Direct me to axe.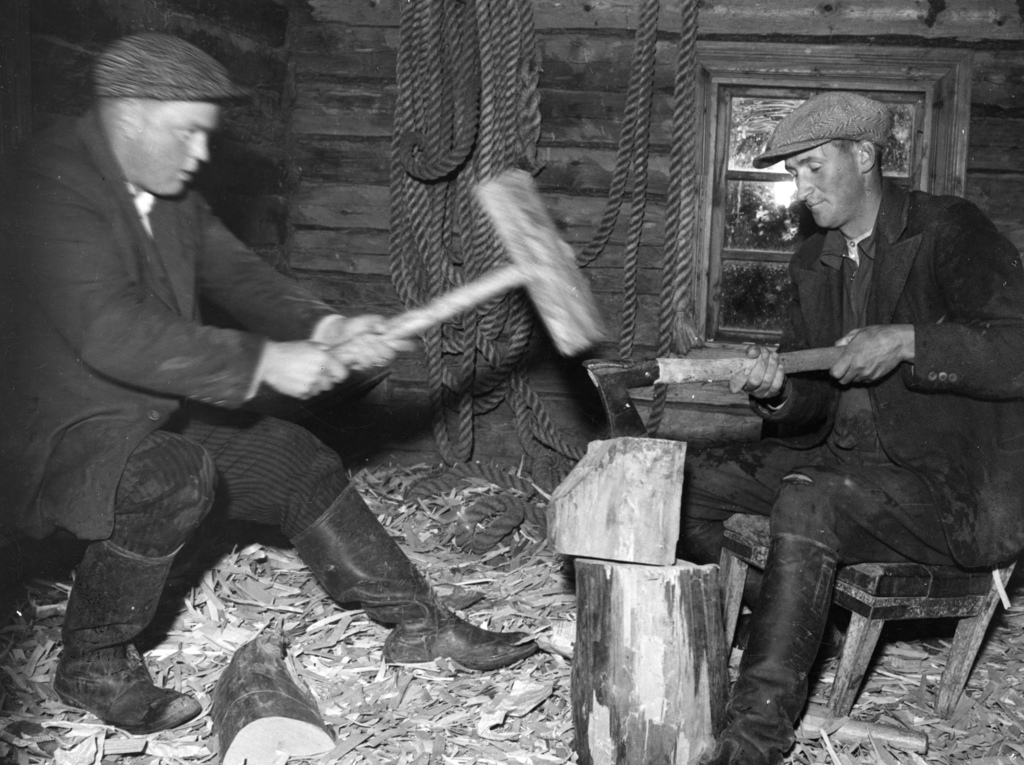
Direction: crop(583, 349, 854, 440).
